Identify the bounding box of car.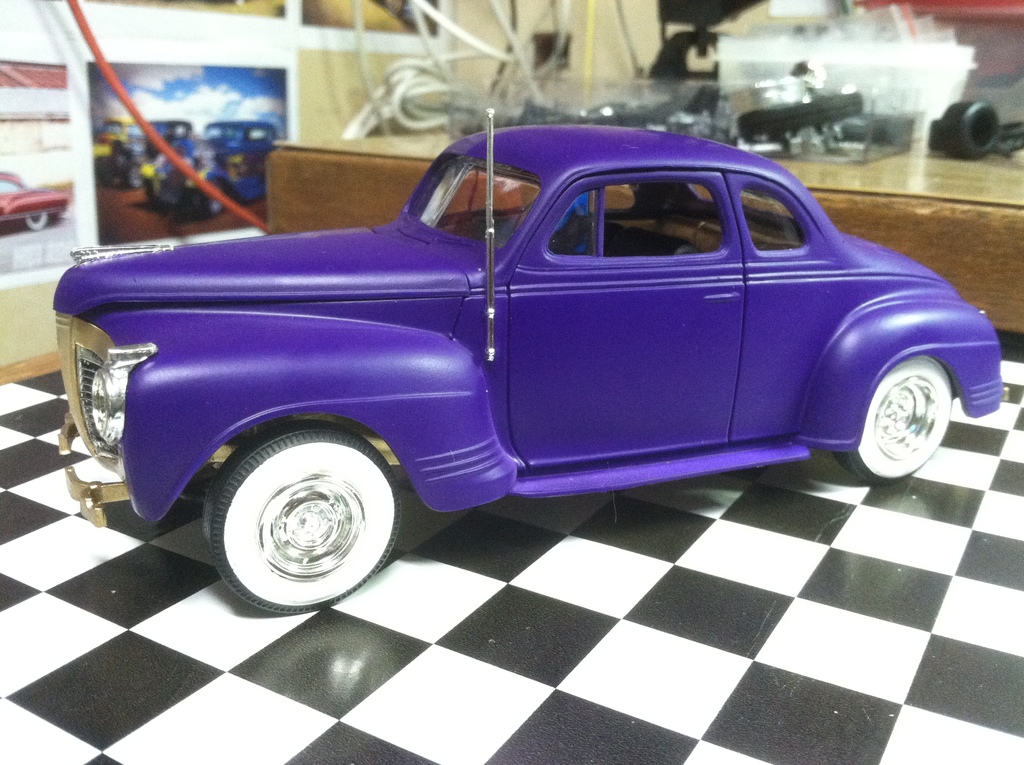
bbox(136, 118, 273, 211).
